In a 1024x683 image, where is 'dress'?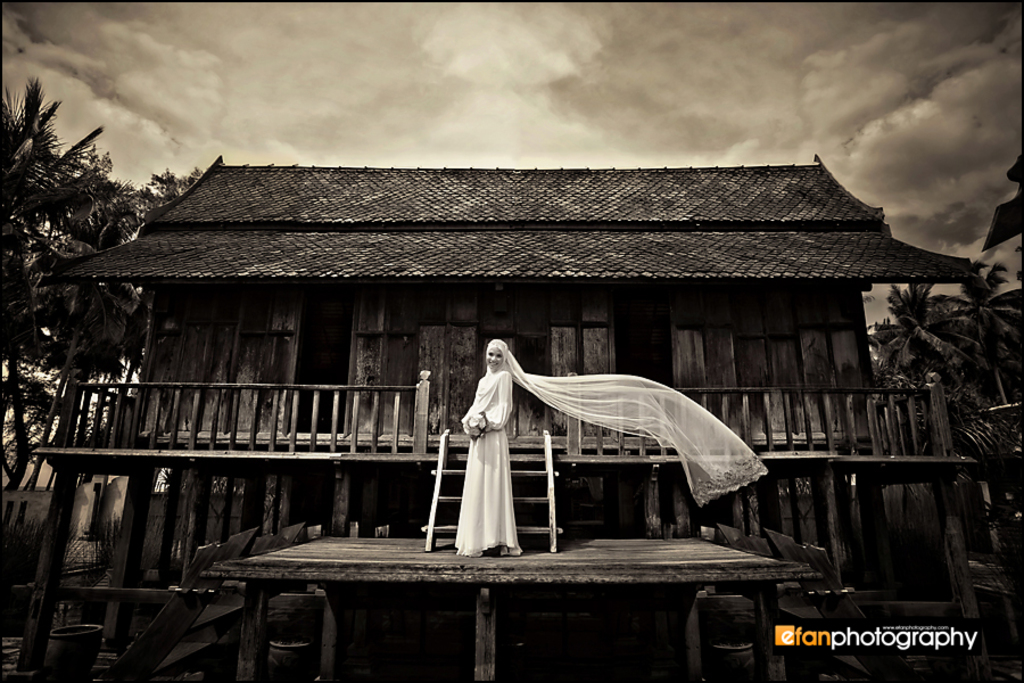
<region>460, 370, 527, 559</region>.
